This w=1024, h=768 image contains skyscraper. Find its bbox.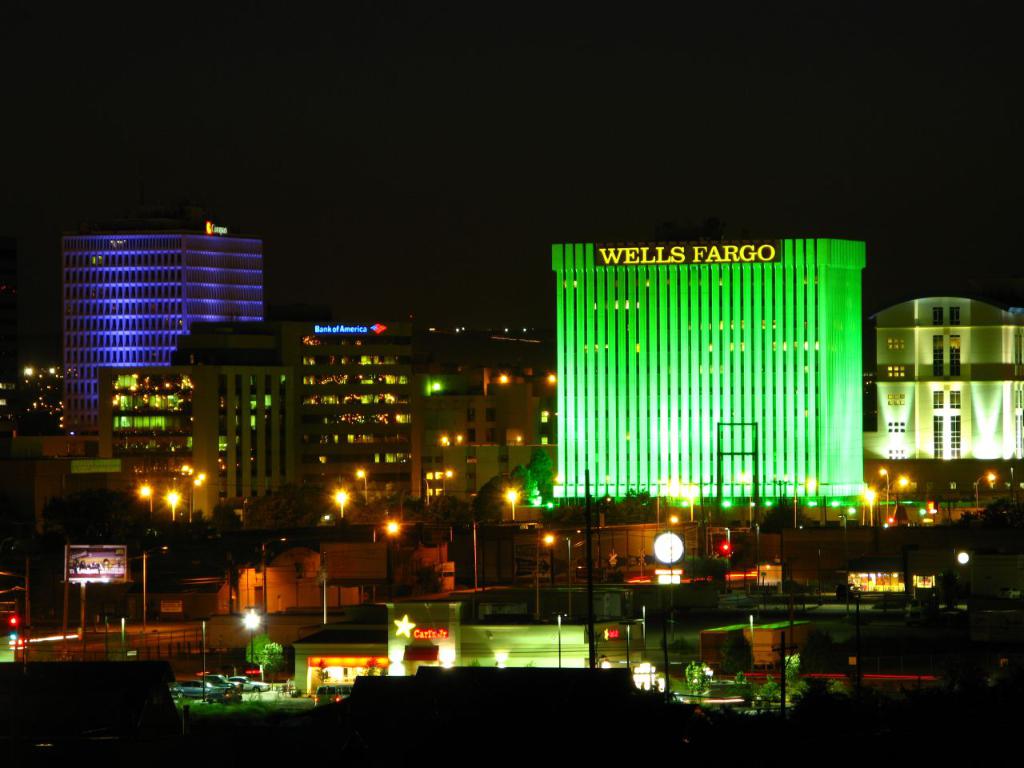
crop(866, 296, 1023, 466).
